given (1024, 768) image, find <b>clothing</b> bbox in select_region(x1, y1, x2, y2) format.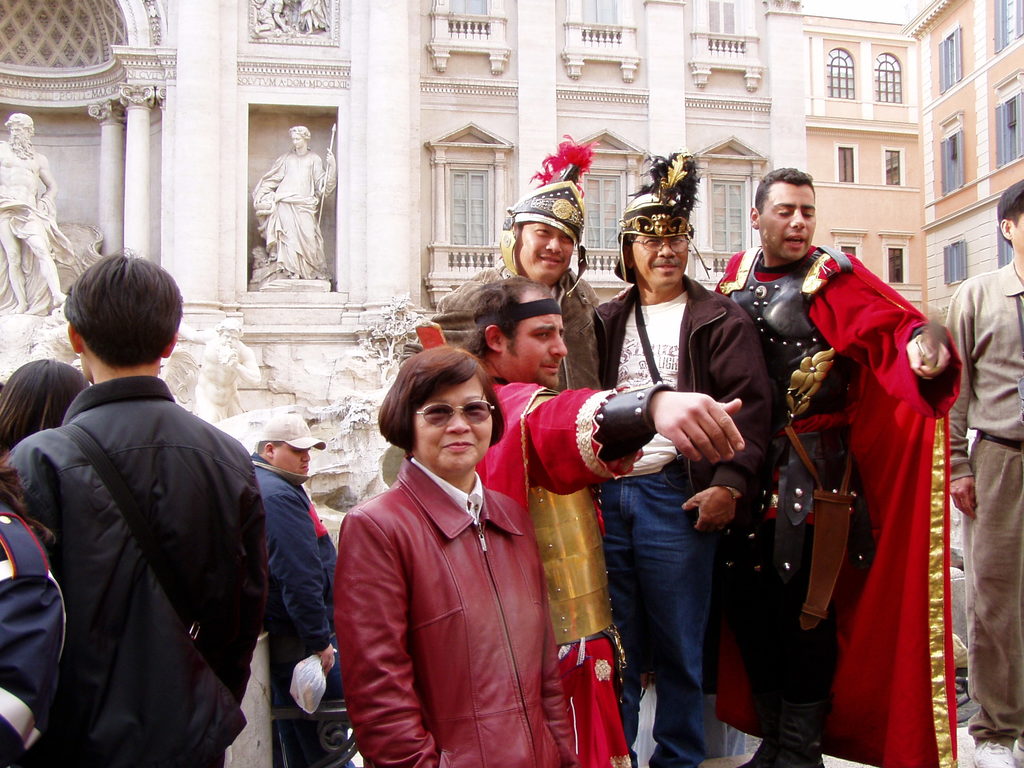
select_region(0, 376, 266, 767).
